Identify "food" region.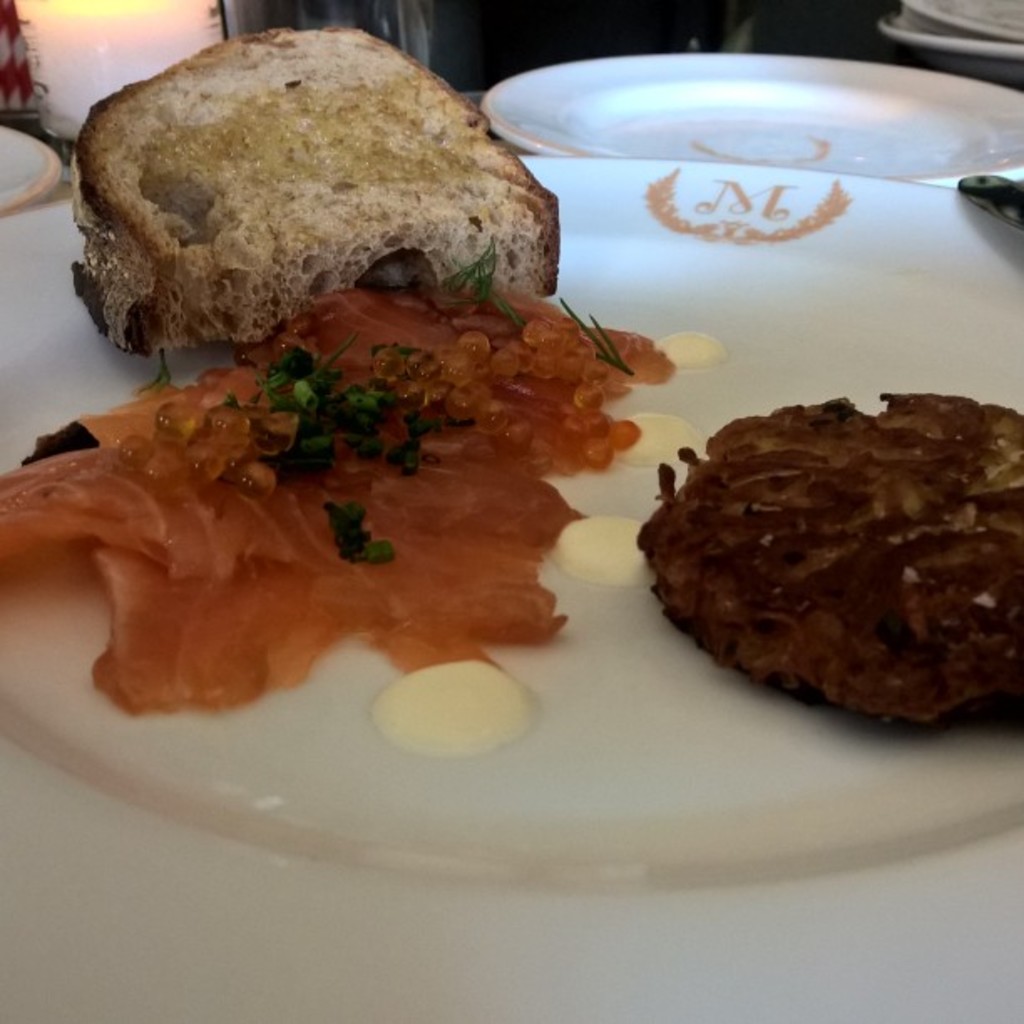
Region: [left=0, top=17, right=735, bottom=763].
